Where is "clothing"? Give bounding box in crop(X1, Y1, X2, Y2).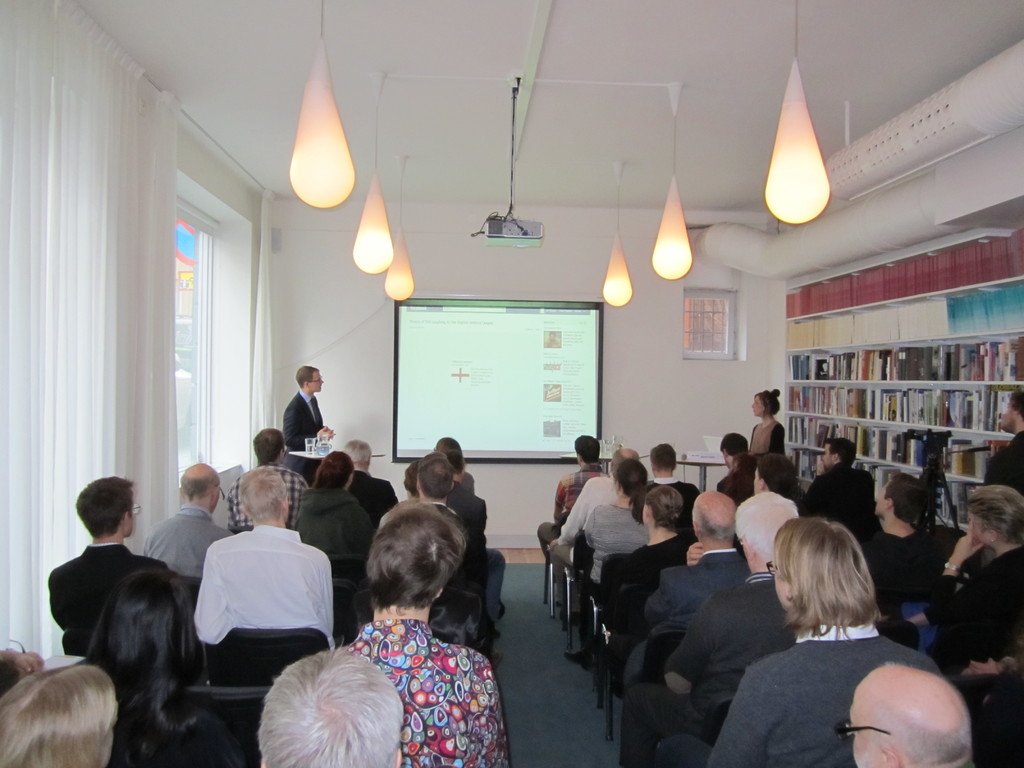
crop(224, 454, 300, 523).
